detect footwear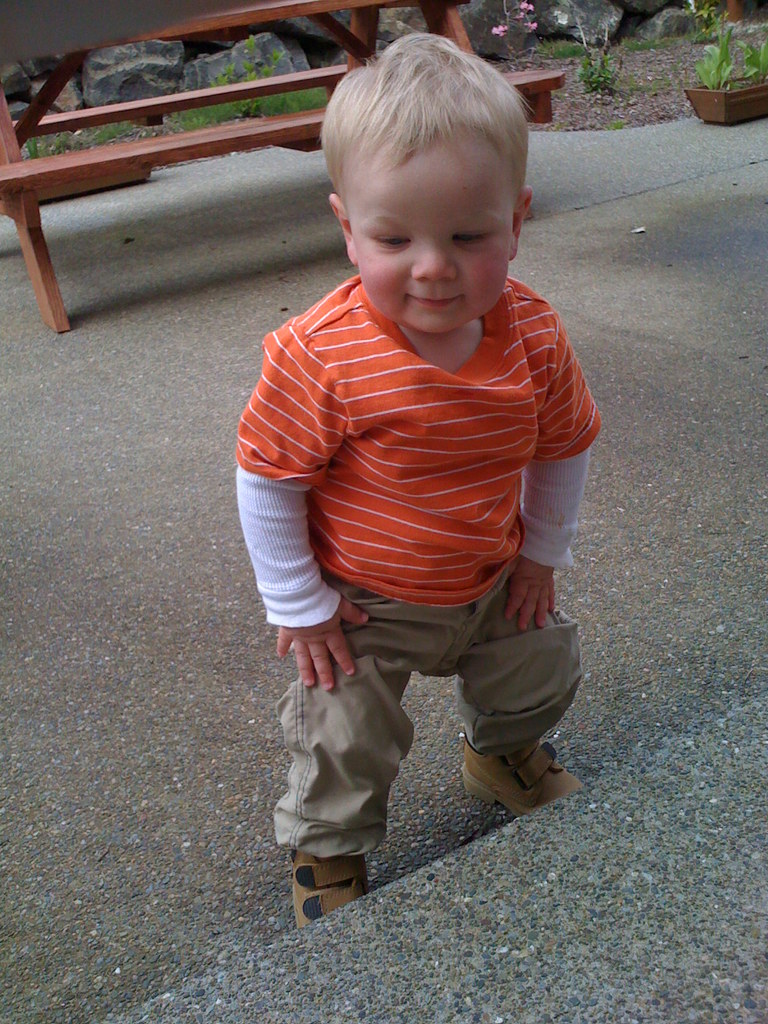
<box>289,844,380,918</box>
